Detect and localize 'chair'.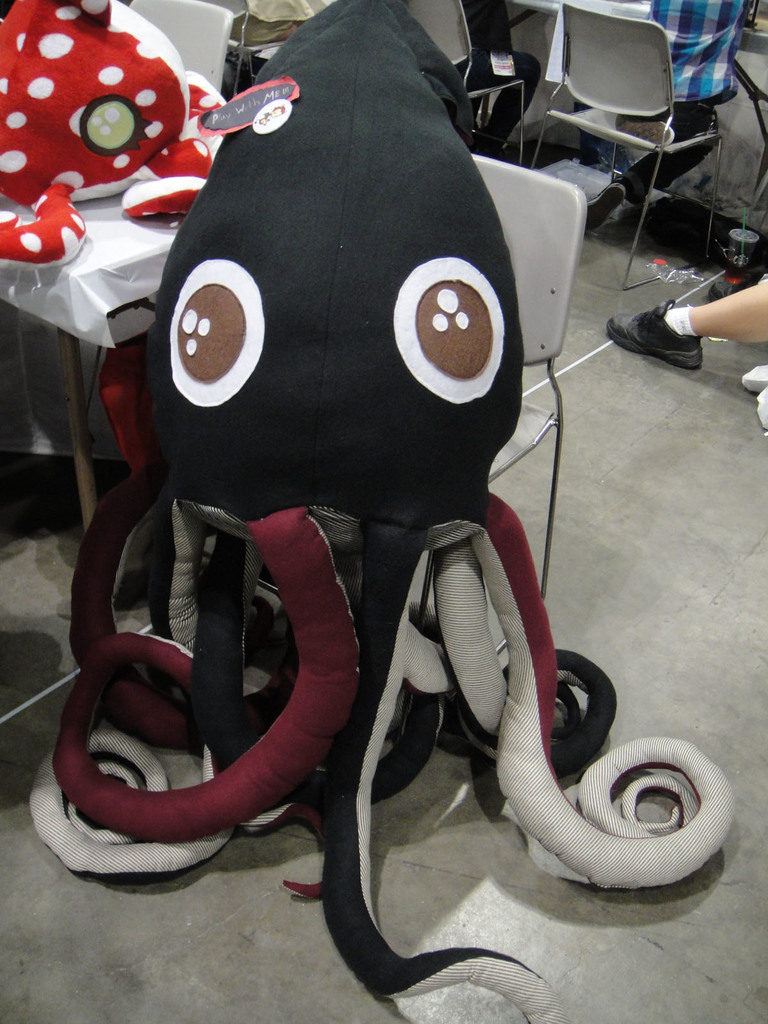
Localized at region(137, 147, 584, 655).
